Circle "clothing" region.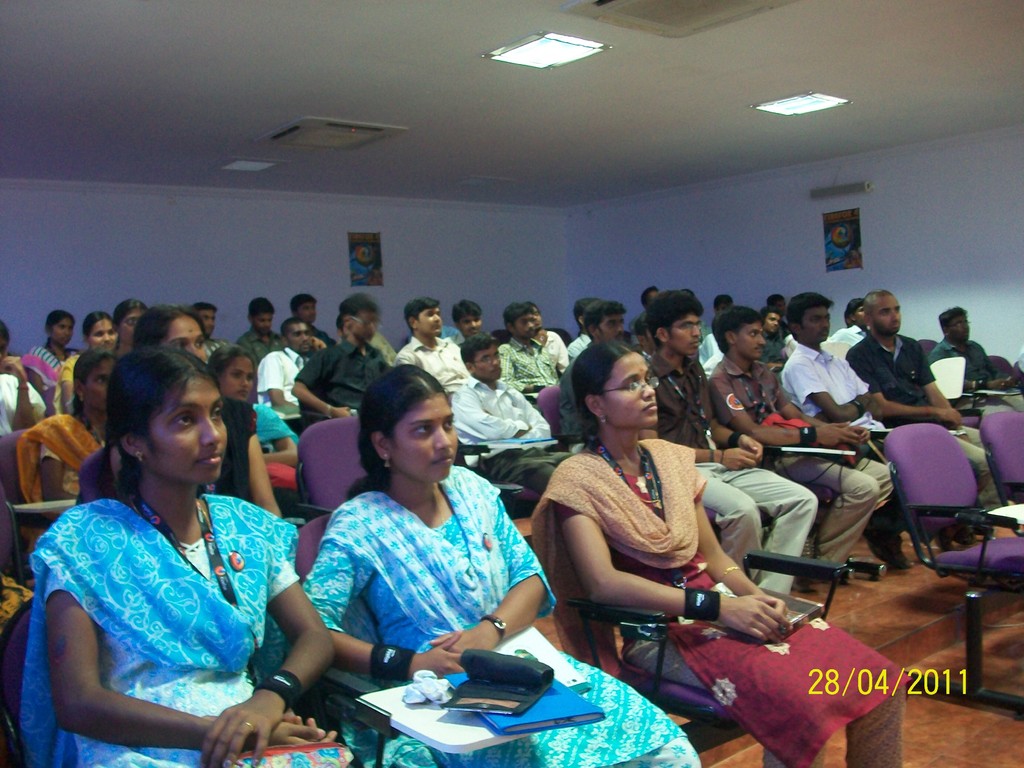
Region: 823 328 991 490.
